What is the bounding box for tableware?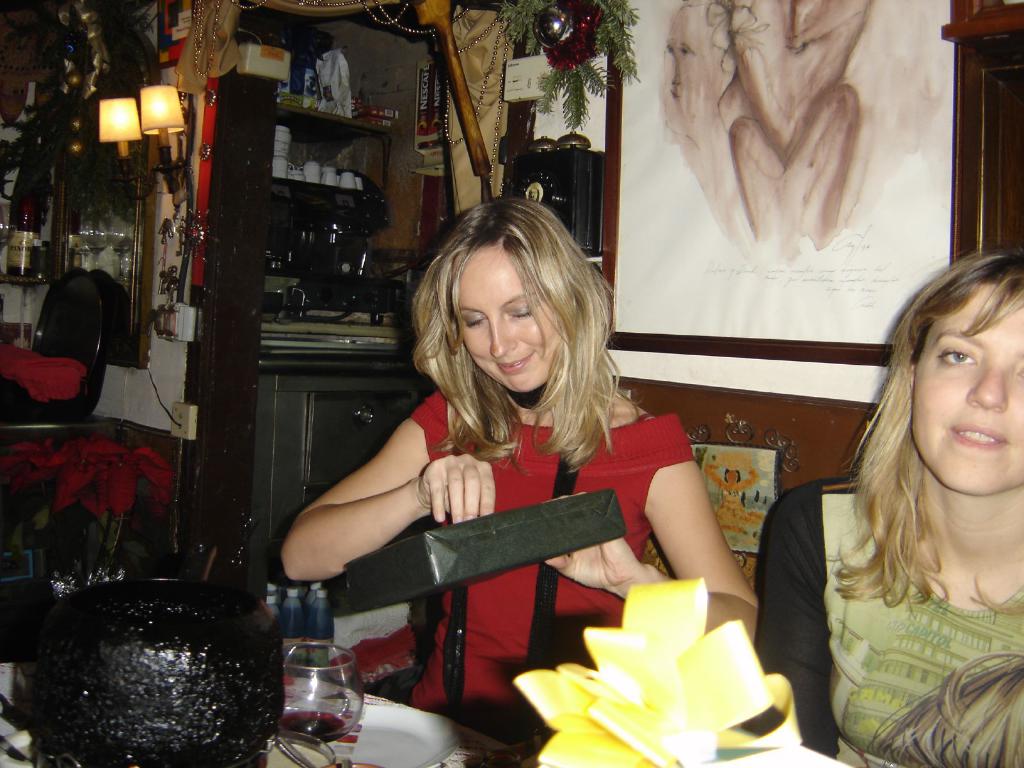
(290,696,459,767).
